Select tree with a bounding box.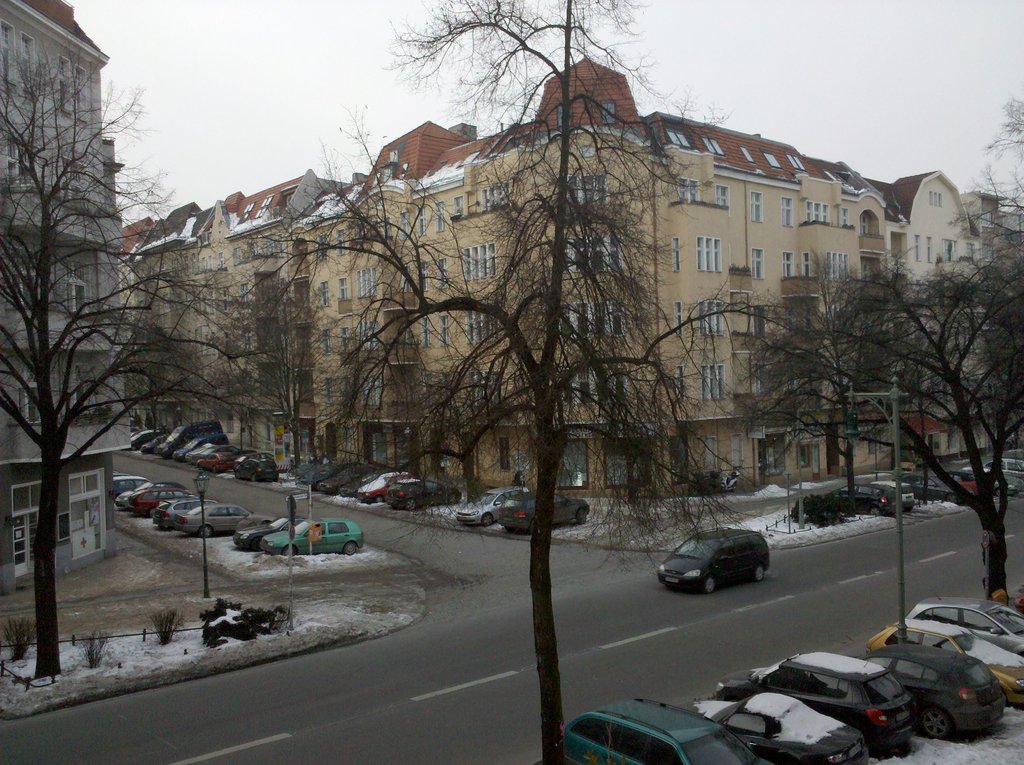
{"x1": 239, "y1": 0, "x2": 781, "y2": 764}.
